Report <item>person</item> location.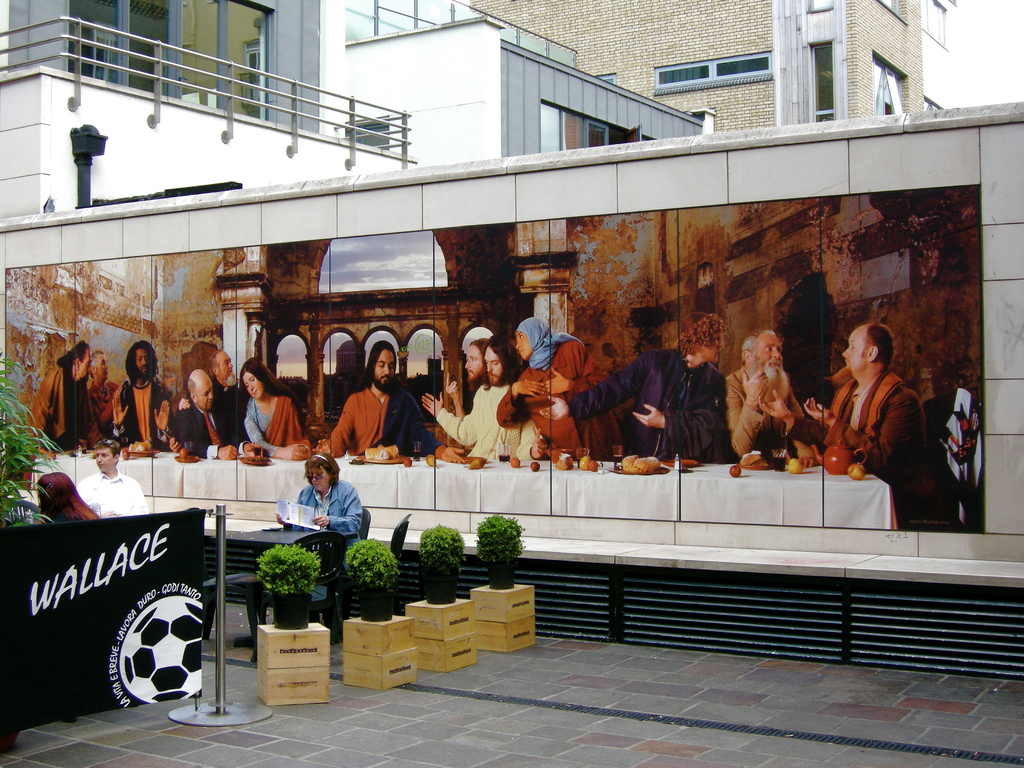
Report: region(328, 340, 469, 463).
